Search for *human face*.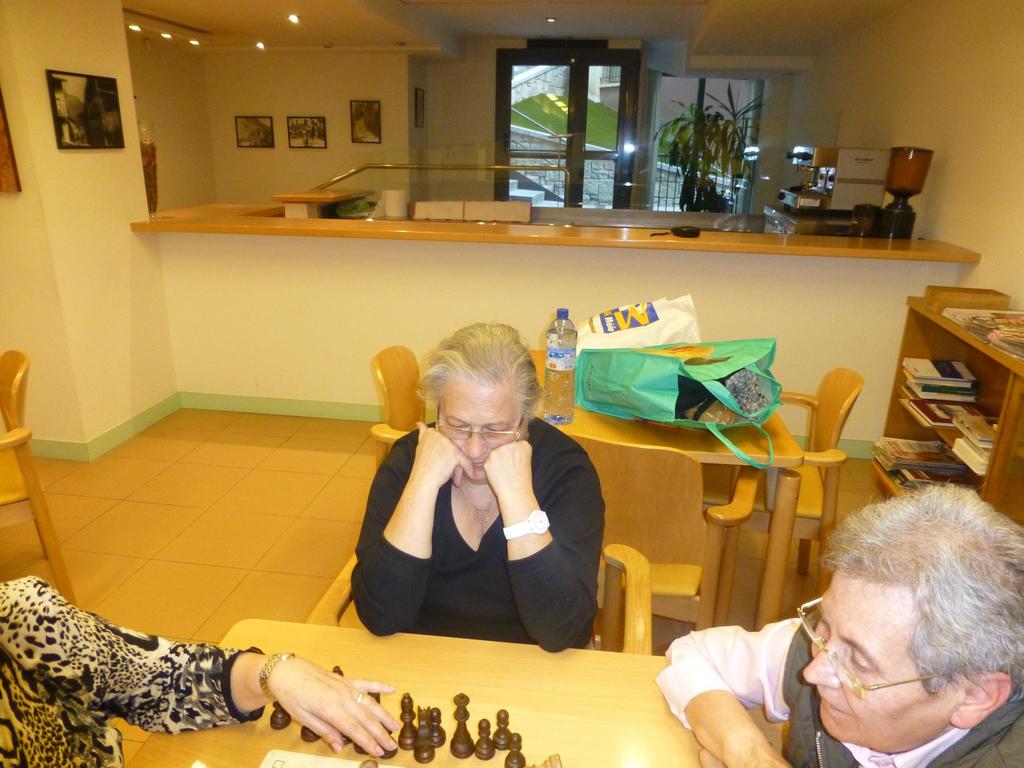
Found at x1=436 y1=386 x2=530 y2=479.
